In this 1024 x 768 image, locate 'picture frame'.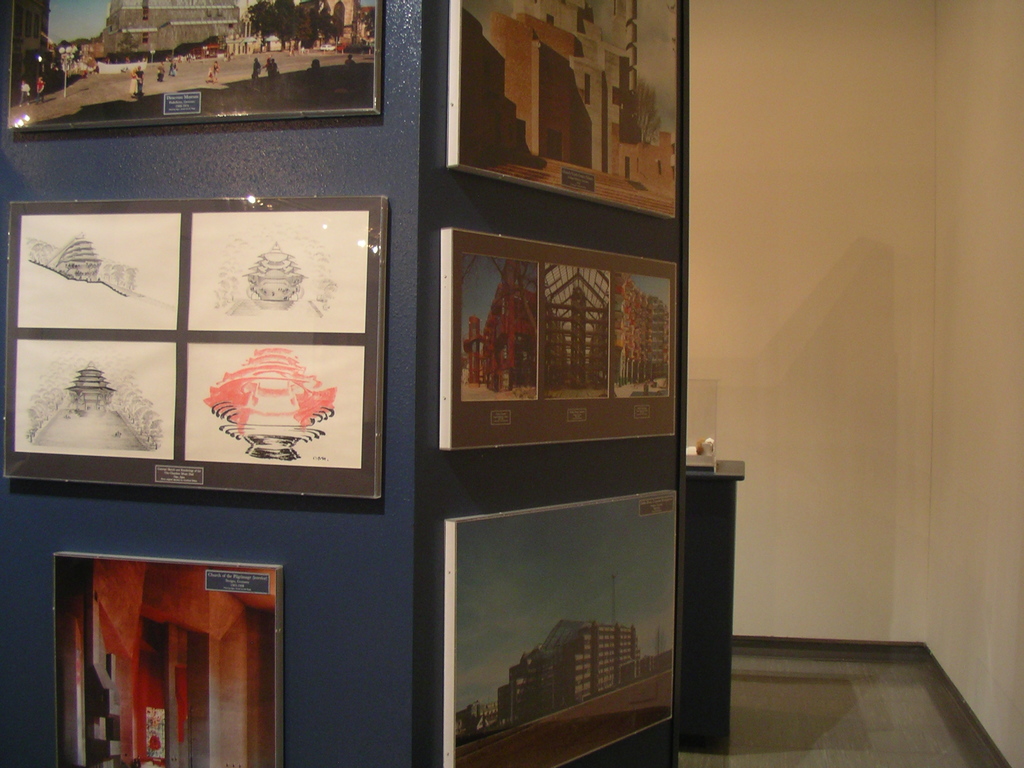
Bounding box: (x1=8, y1=0, x2=385, y2=132).
